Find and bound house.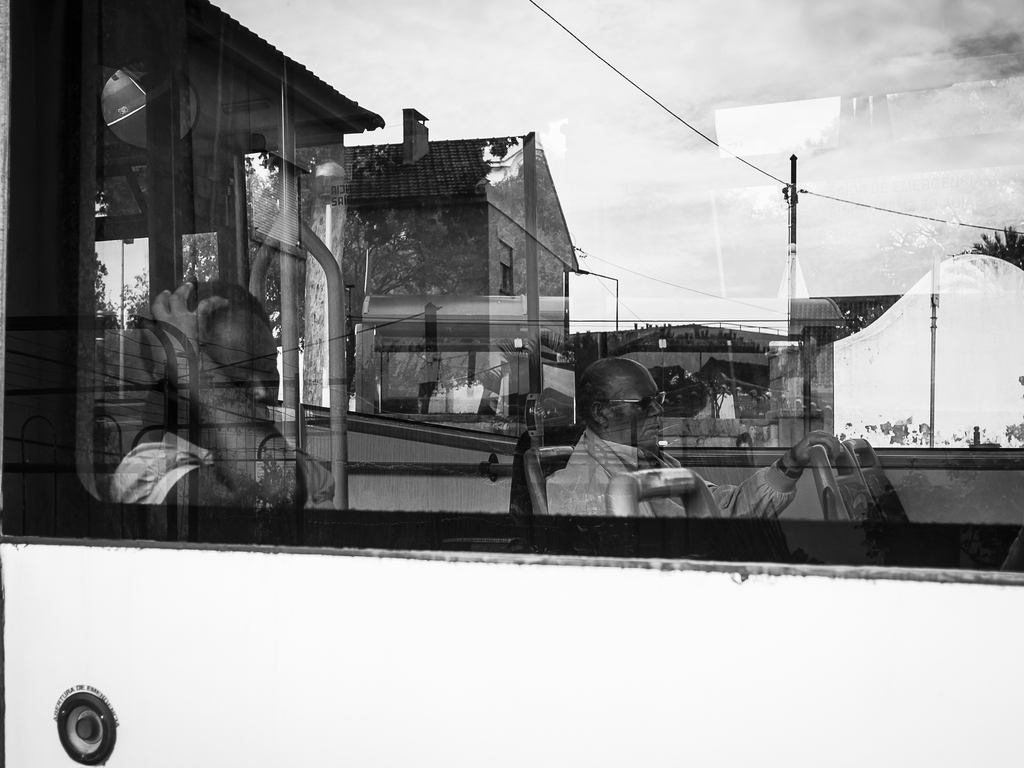
Bound: box=[0, 7, 344, 548].
